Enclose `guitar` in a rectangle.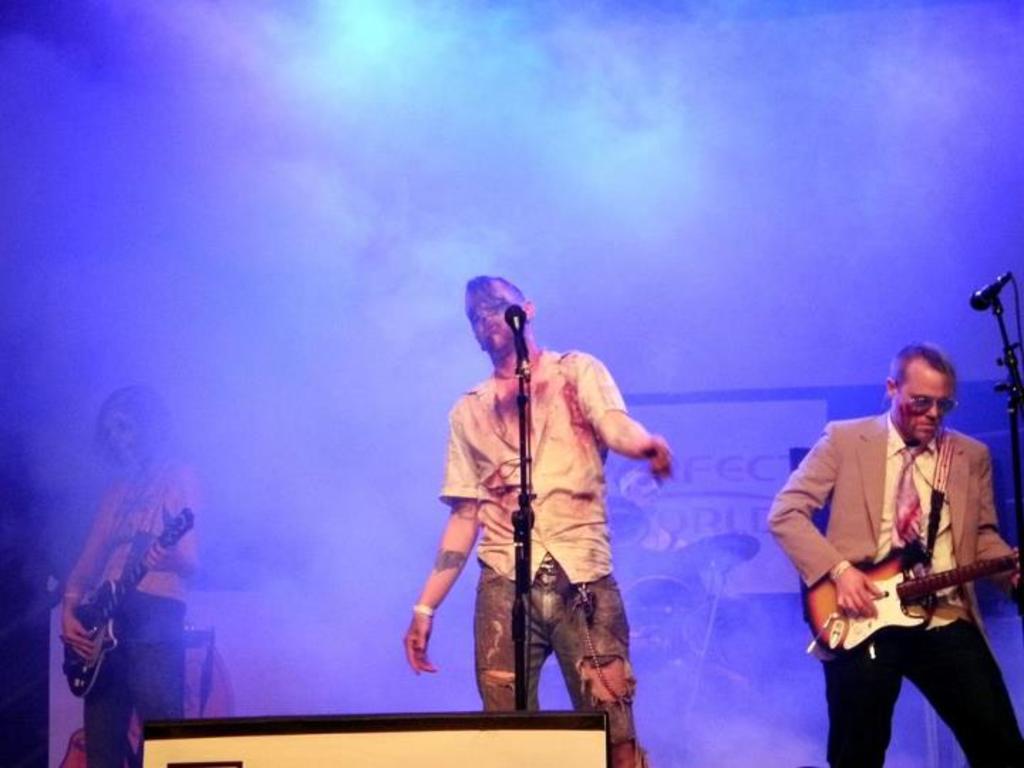
Rect(63, 502, 195, 690).
